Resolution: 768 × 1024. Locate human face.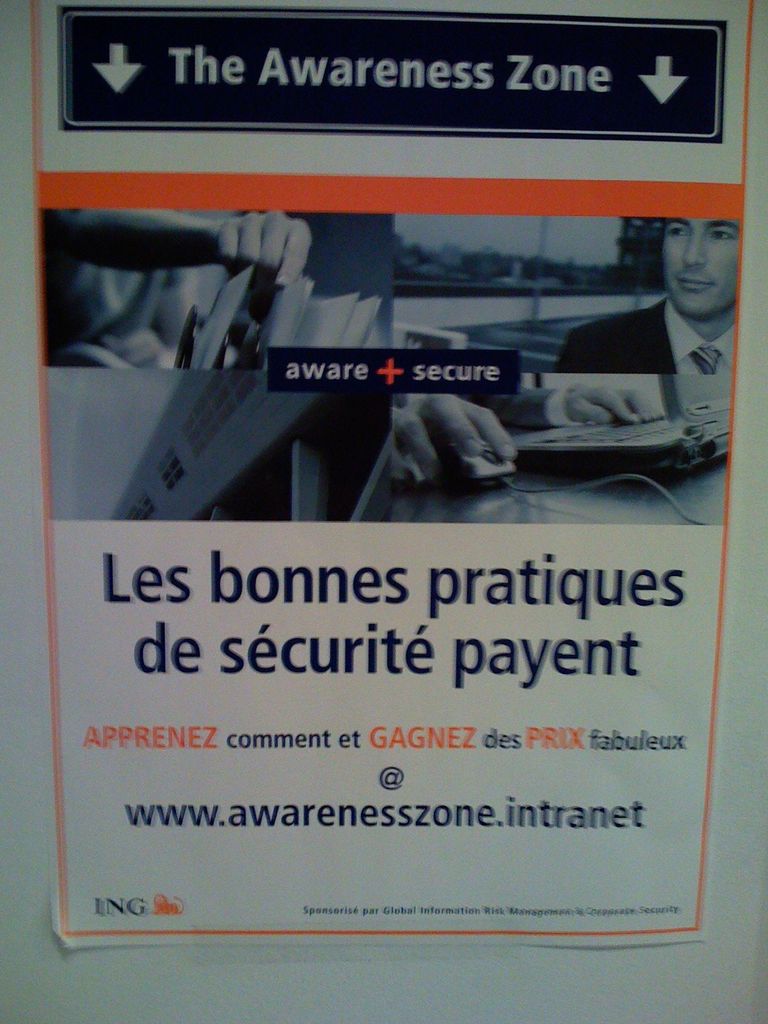
x1=665 y1=219 x2=737 y2=319.
